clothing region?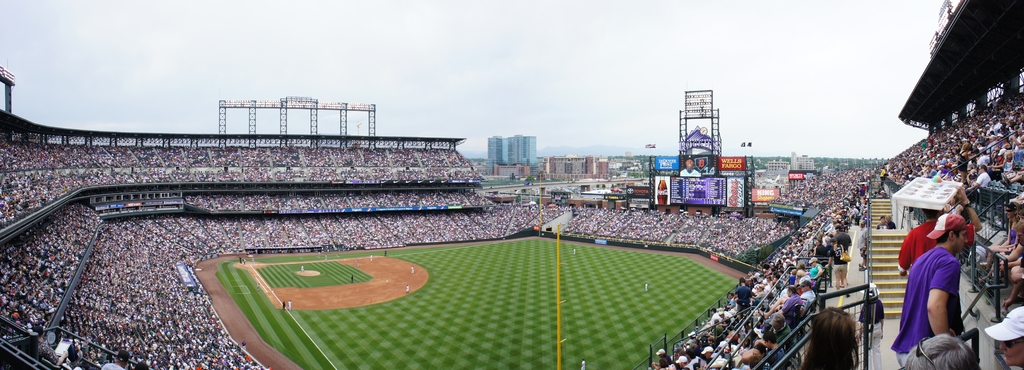
883, 216, 899, 229
